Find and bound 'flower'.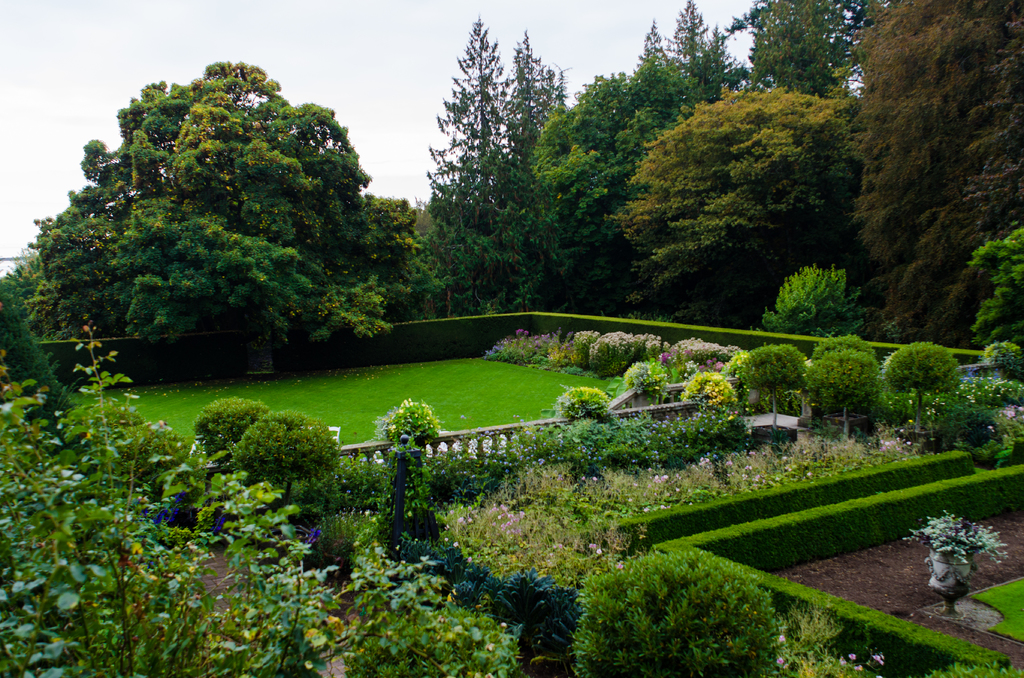
Bound: locate(908, 417, 915, 423).
